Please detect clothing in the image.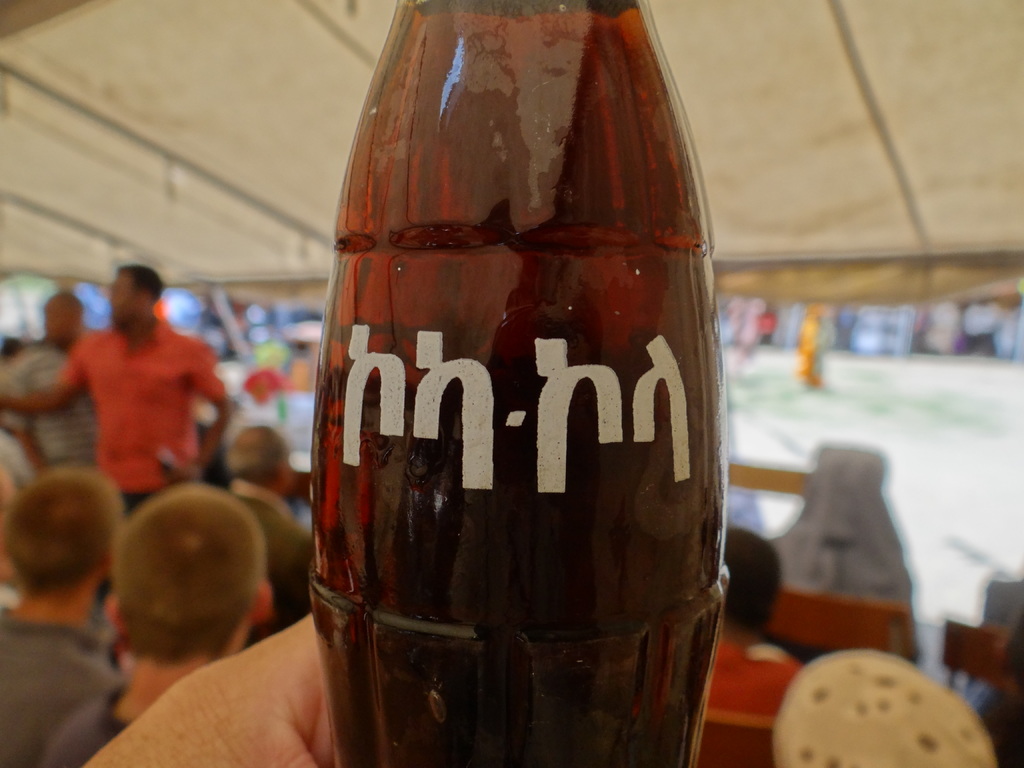
<bbox>63, 324, 225, 513</bbox>.
